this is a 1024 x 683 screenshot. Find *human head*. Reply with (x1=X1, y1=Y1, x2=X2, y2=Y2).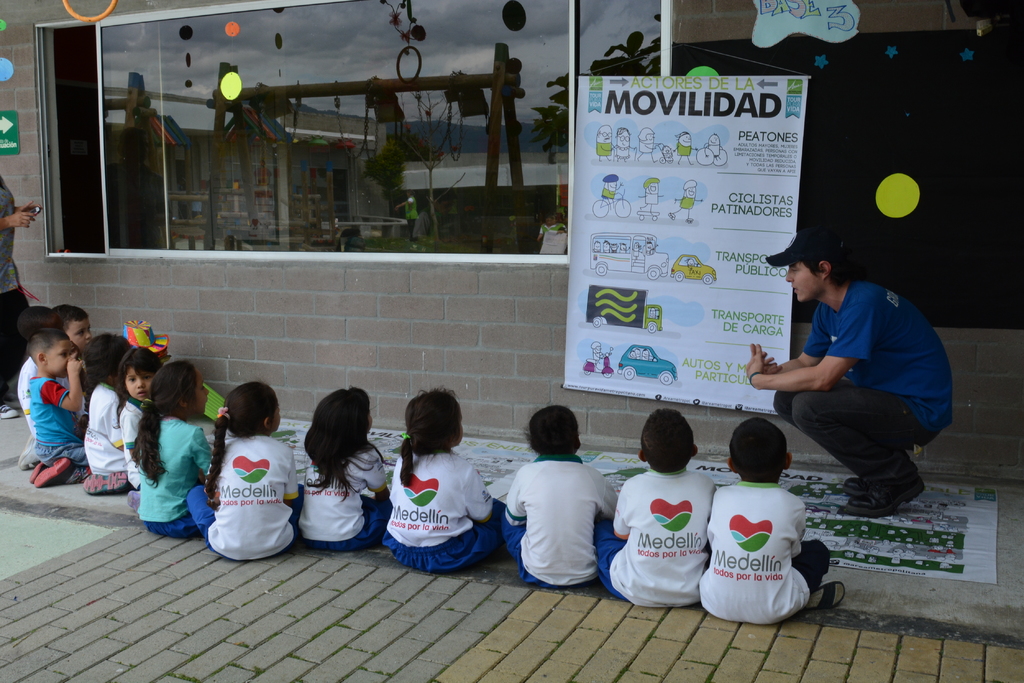
(x1=148, y1=359, x2=209, y2=420).
